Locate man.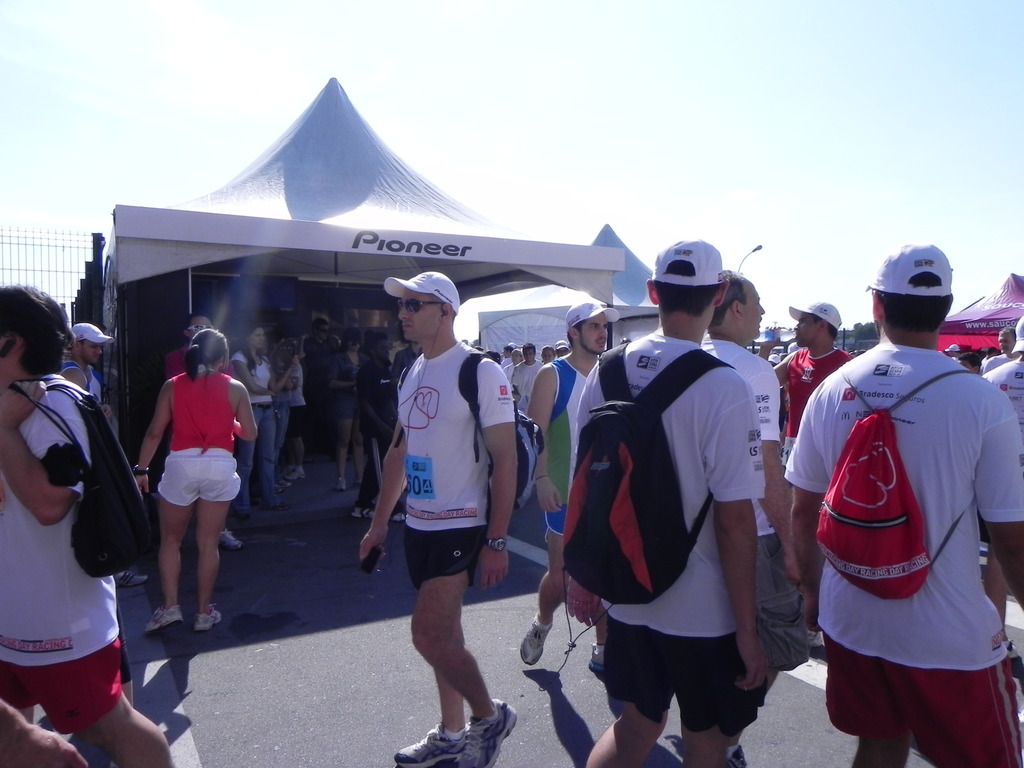
Bounding box: {"x1": 564, "y1": 234, "x2": 770, "y2": 767}.
